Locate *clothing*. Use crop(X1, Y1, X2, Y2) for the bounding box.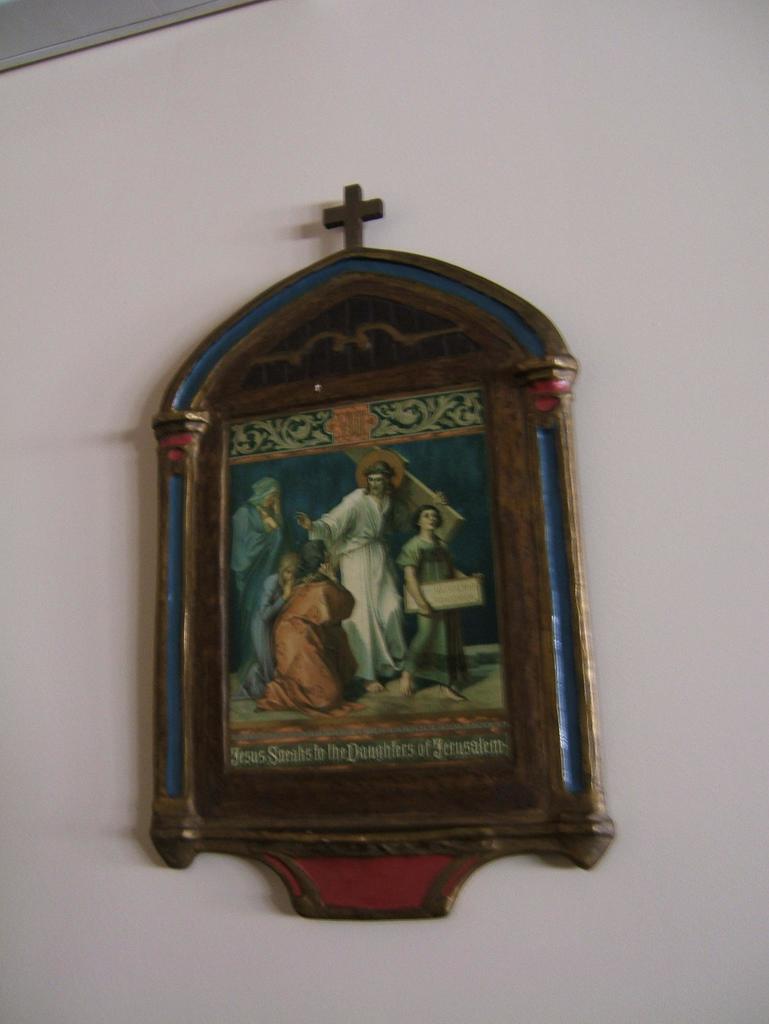
crop(261, 566, 348, 710).
